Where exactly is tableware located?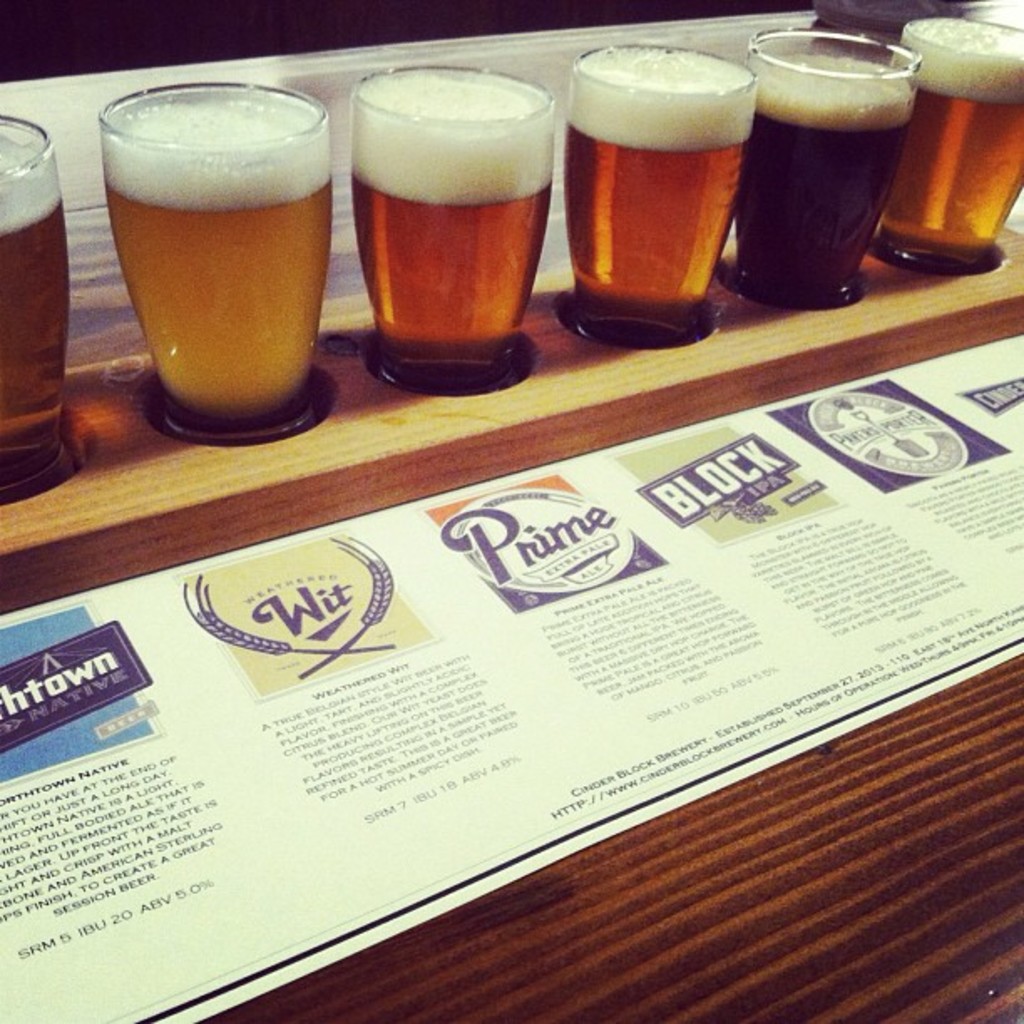
Its bounding box is select_region(0, 115, 75, 489).
